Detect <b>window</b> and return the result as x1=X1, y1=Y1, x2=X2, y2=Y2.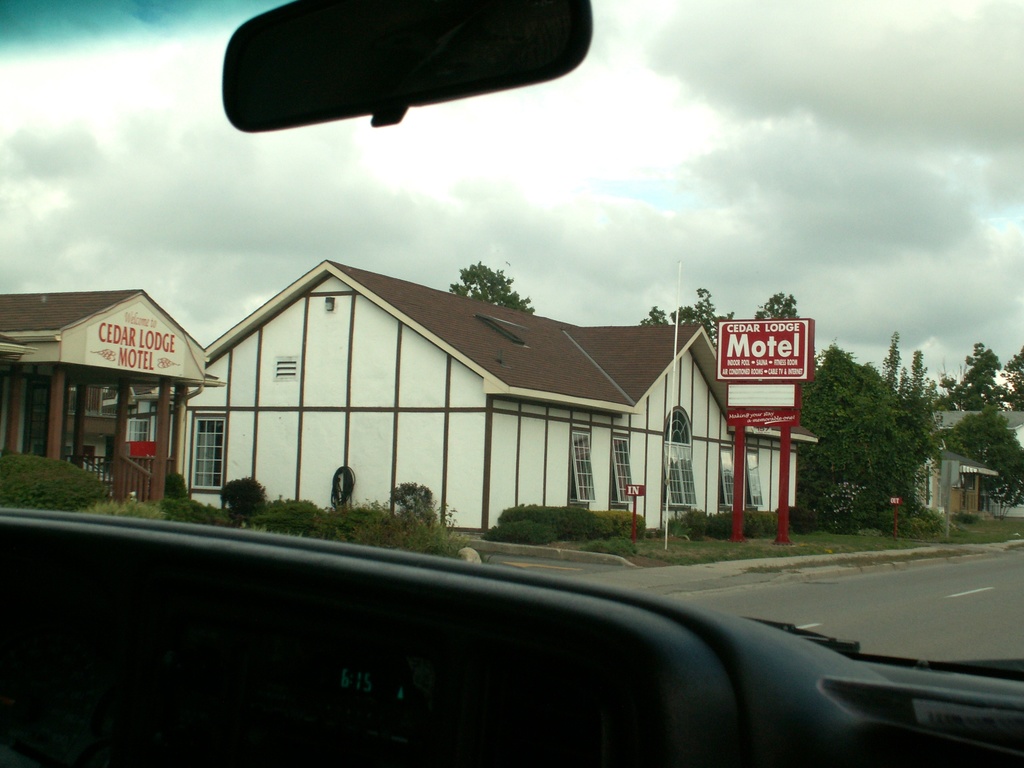
x1=610, y1=438, x2=634, y2=514.
